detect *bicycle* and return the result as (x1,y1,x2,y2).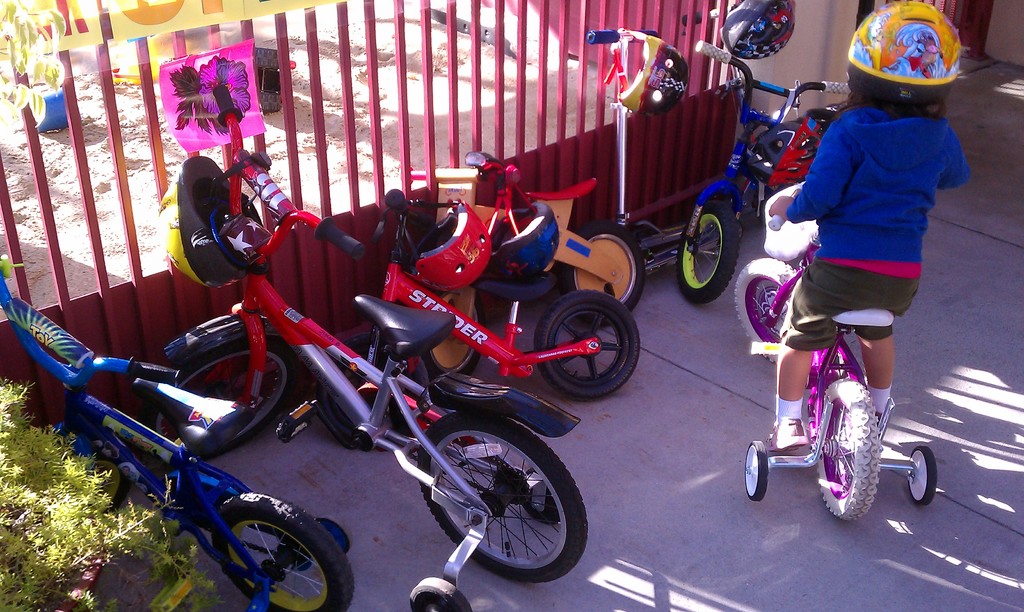
(140,147,600,611).
